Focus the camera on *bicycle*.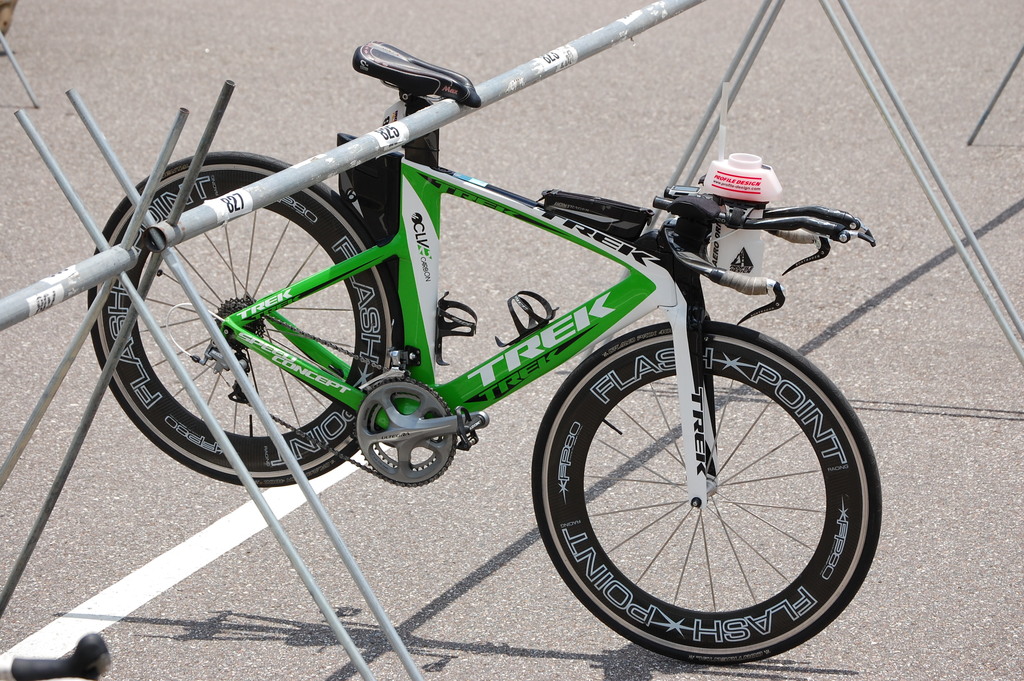
Focus region: (63, 0, 906, 611).
